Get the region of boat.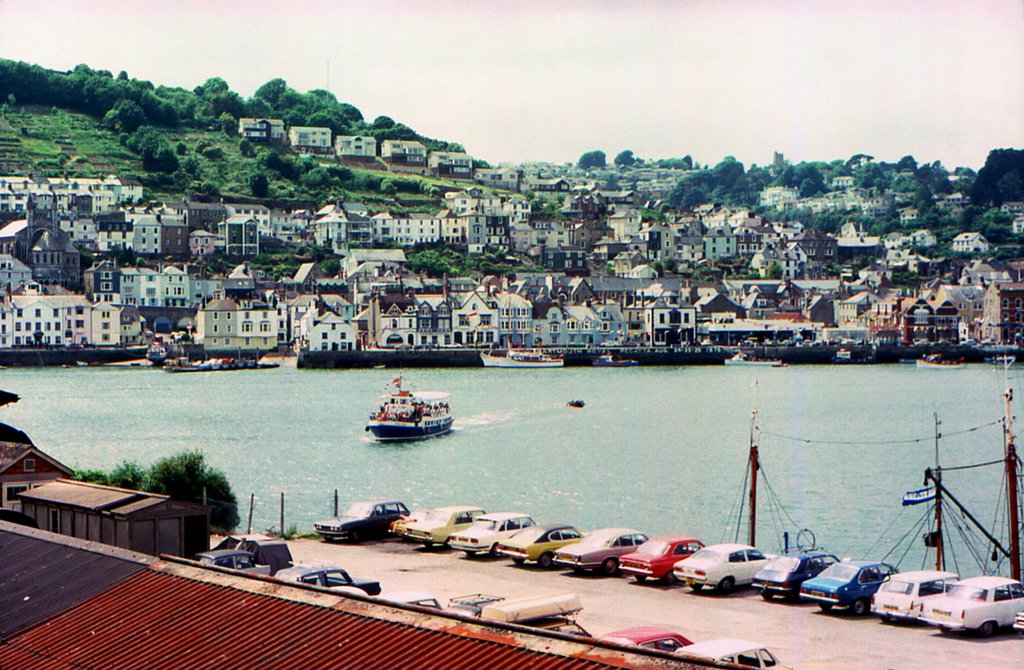
l=720, t=344, r=789, b=368.
